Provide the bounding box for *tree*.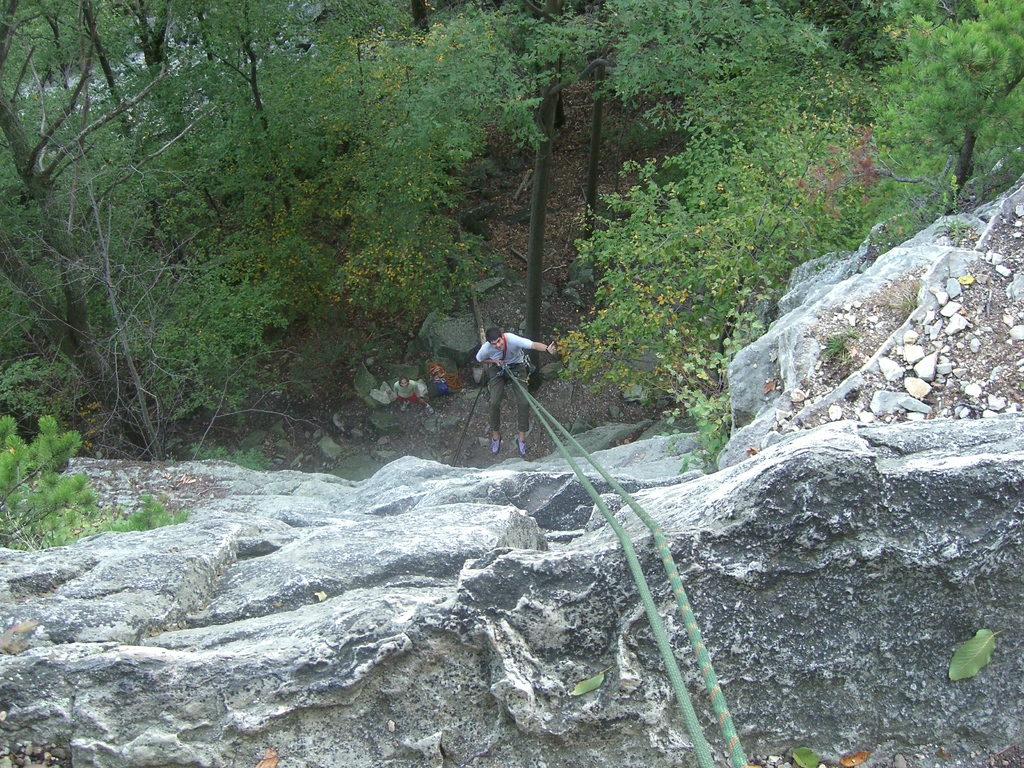
2/0/216/461.
